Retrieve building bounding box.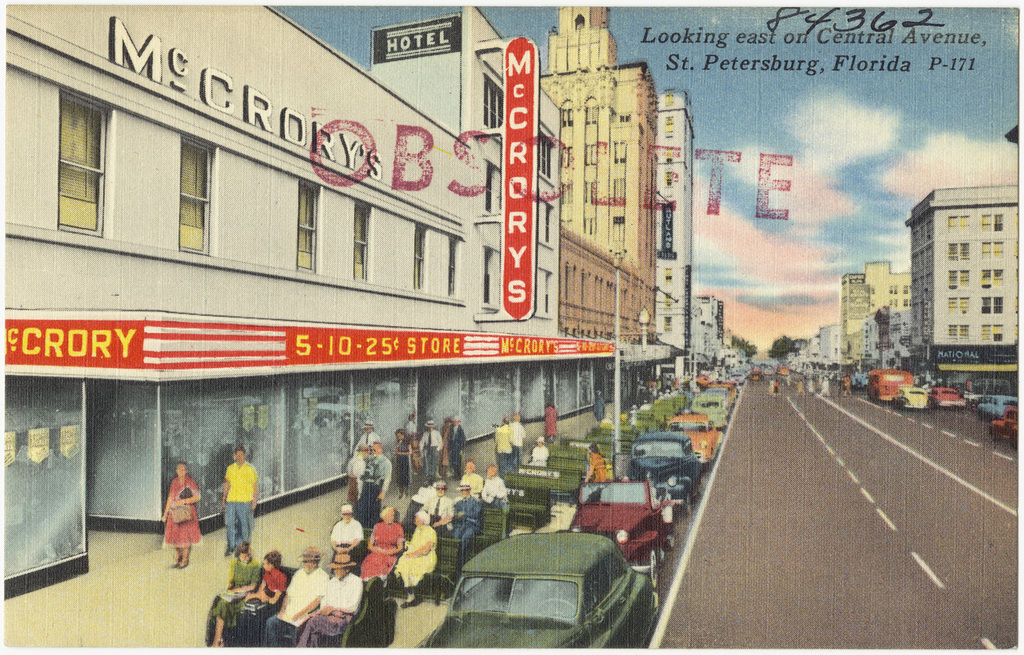
Bounding box: (x1=559, y1=5, x2=662, y2=335).
